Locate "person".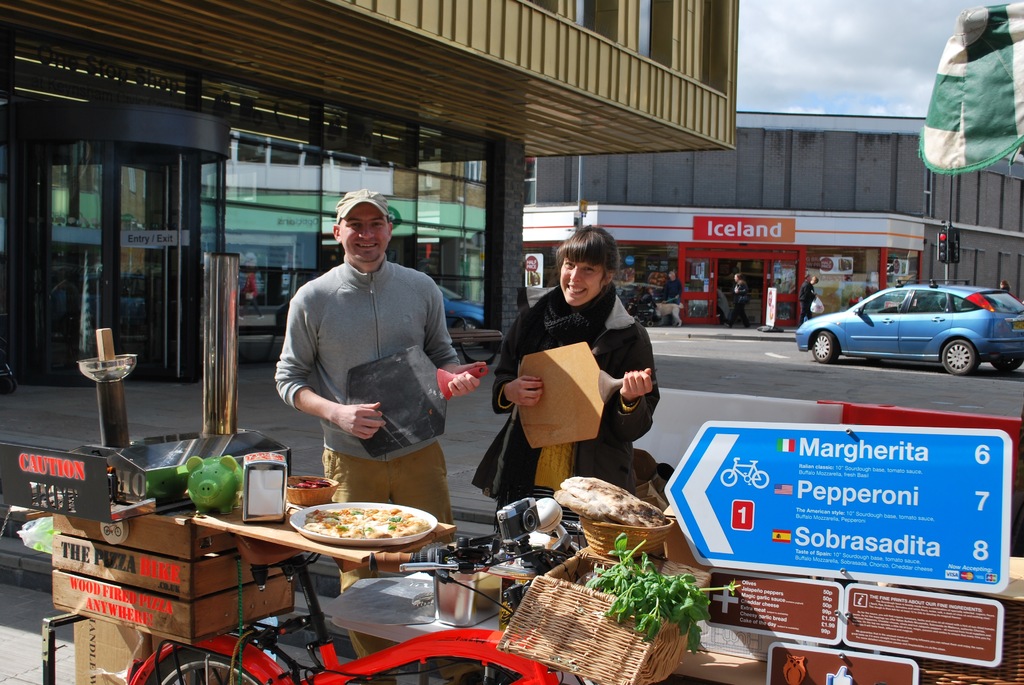
Bounding box: Rect(728, 273, 751, 332).
